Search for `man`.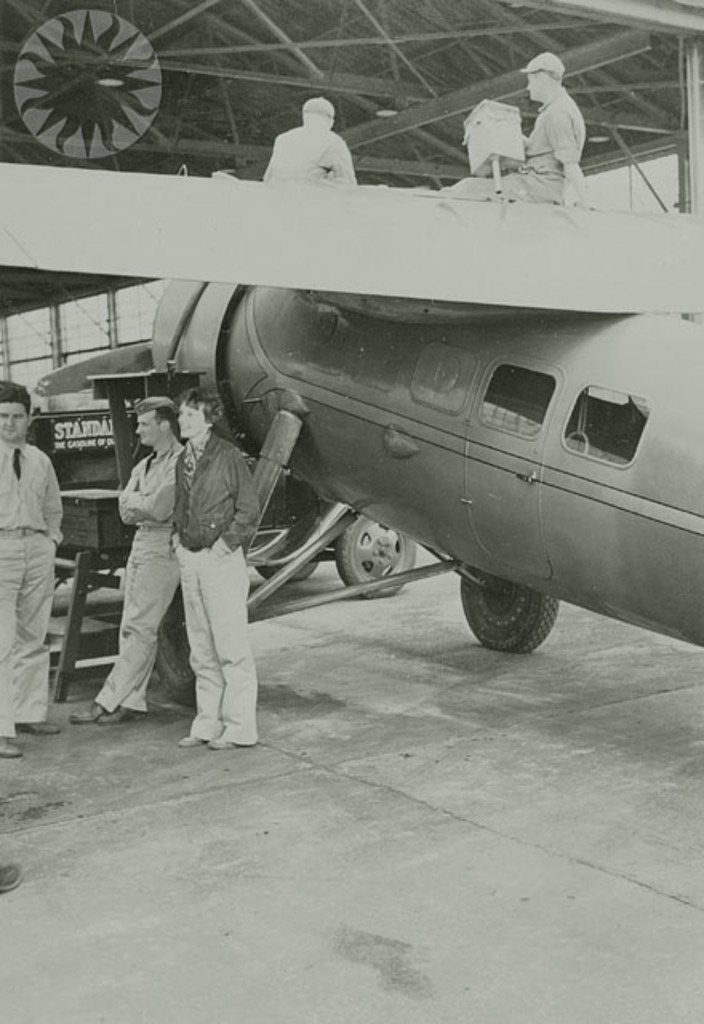
Found at rect(62, 395, 198, 730).
